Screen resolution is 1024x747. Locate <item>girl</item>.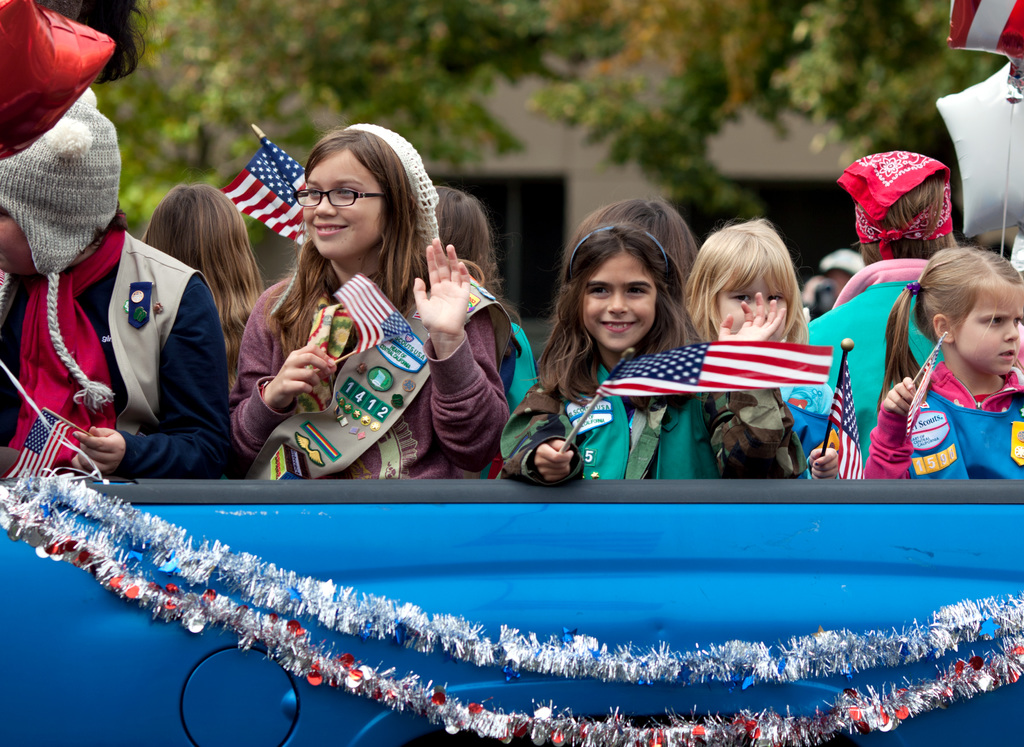
locate(857, 243, 1023, 484).
